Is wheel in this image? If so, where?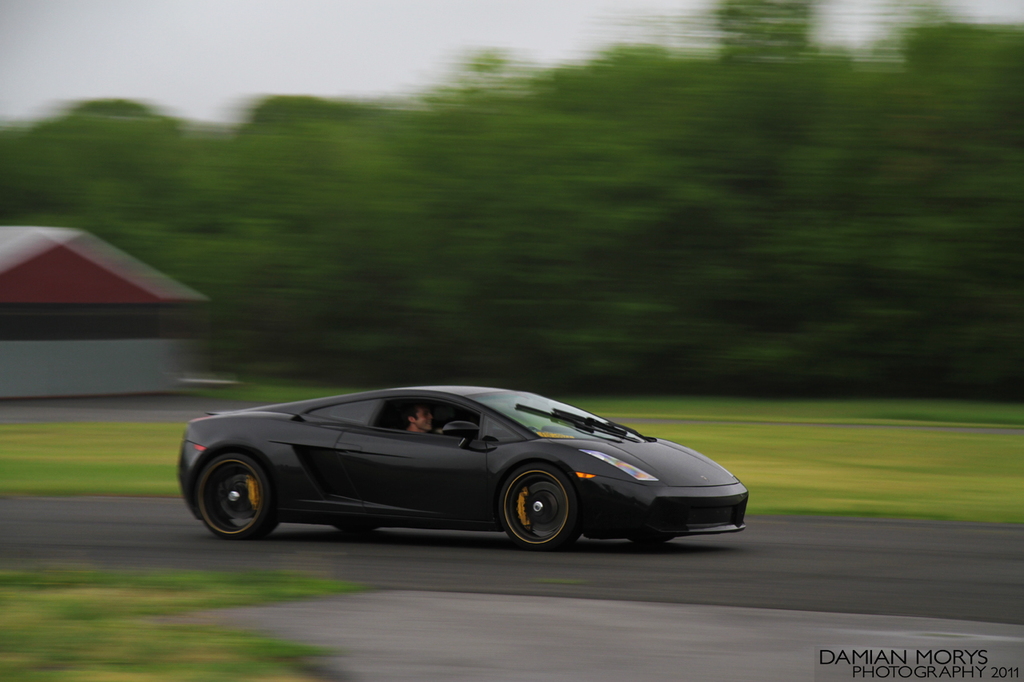
Yes, at 190,452,277,540.
